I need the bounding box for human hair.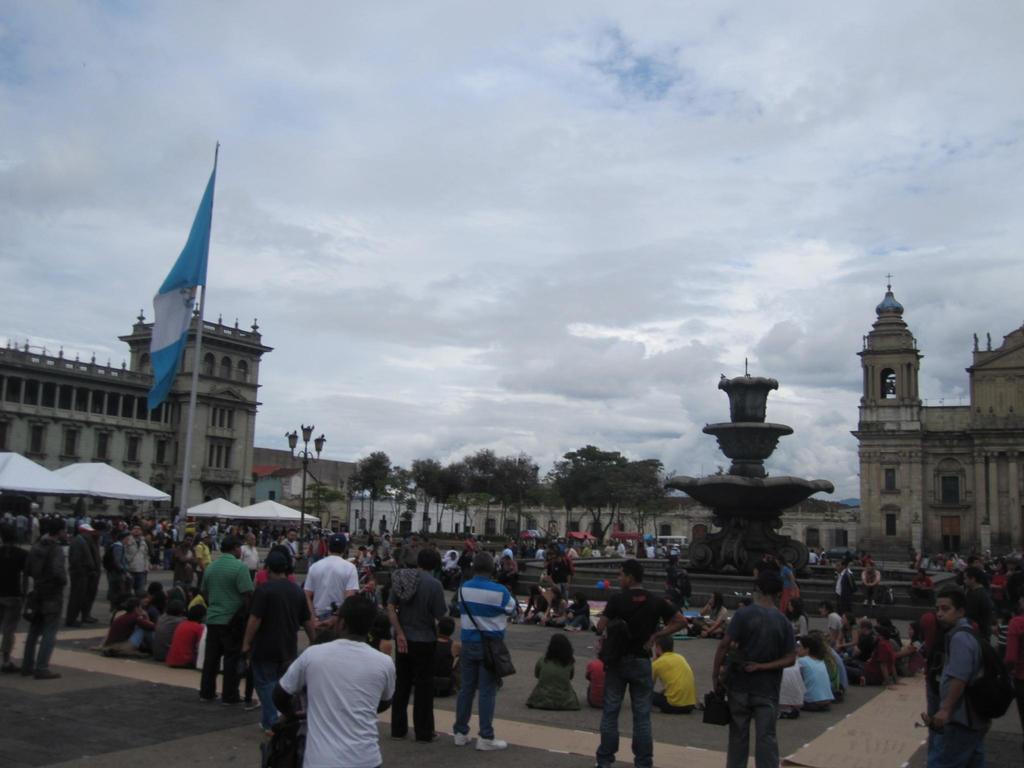
Here it is: [left=573, top=595, right=589, bottom=613].
